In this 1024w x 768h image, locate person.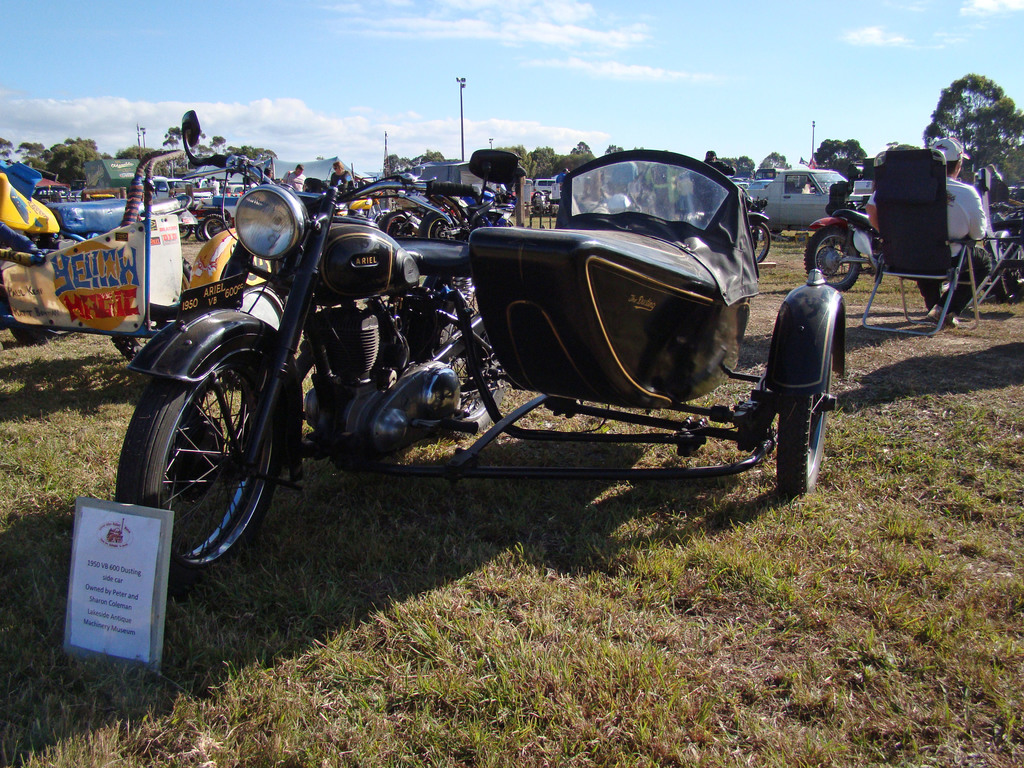
Bounding box: crop(328, 162, 355, 192).
